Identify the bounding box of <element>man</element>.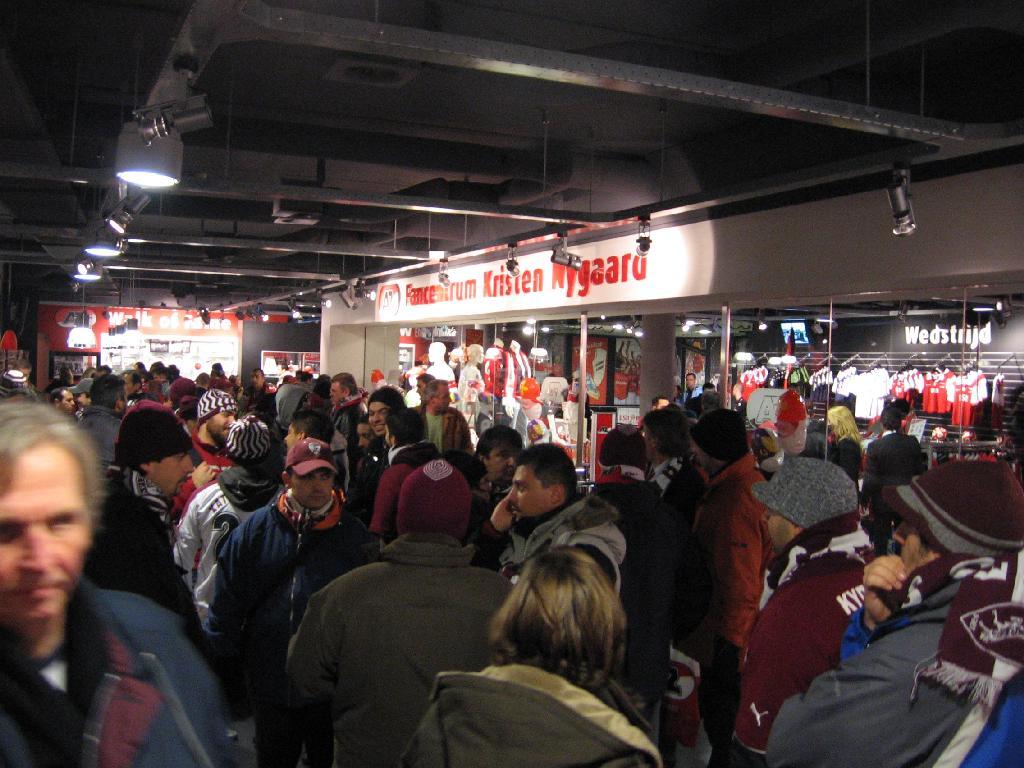
detection(724, 452, 880, 767).
